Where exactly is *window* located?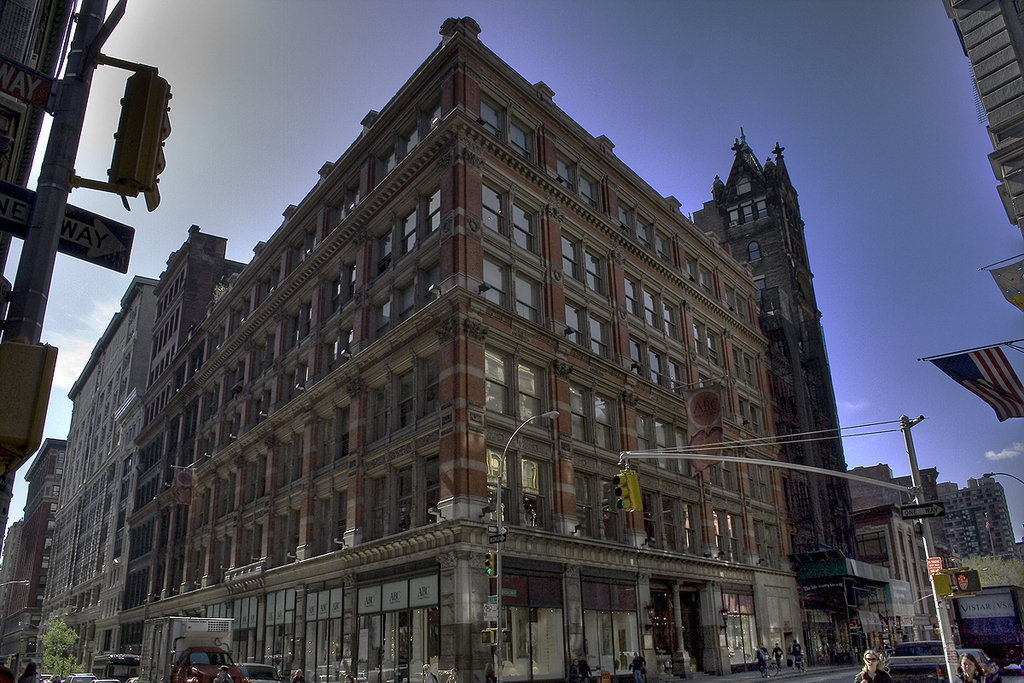
Its bounding box is <region>690, 318, 724, 371</region>.
